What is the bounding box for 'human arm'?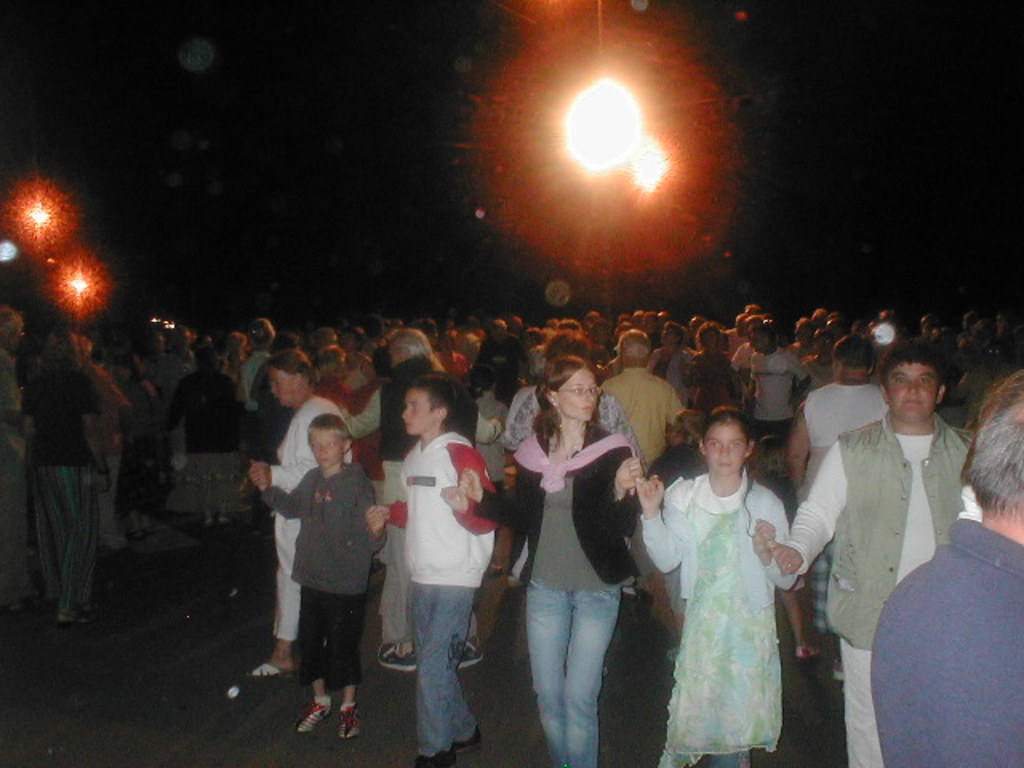
x1=18 y1=378 x2=37 y2=434.
